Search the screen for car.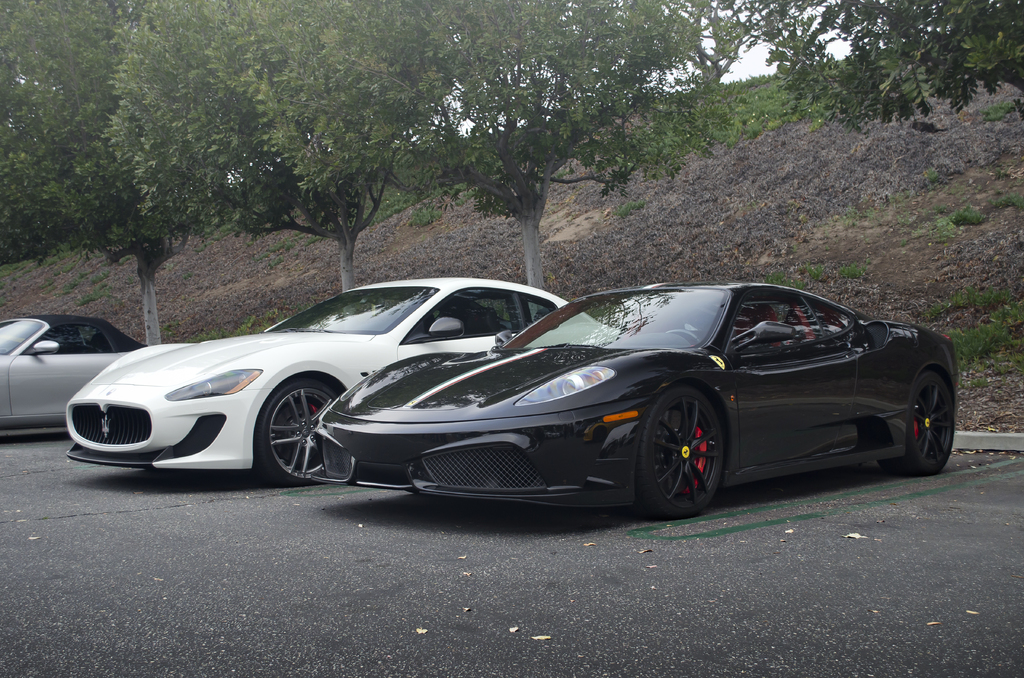
Found at pyautogui.locateOnScreen(311, 279, 960, 520).
